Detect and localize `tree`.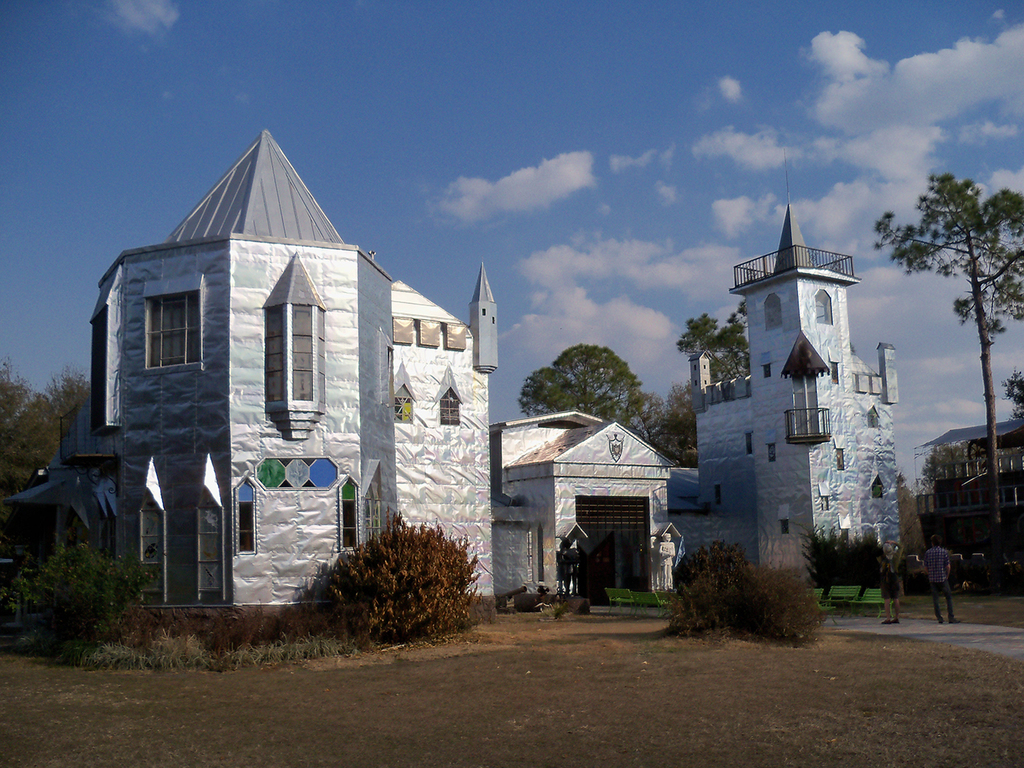
Localized at 0:353:101:494.
